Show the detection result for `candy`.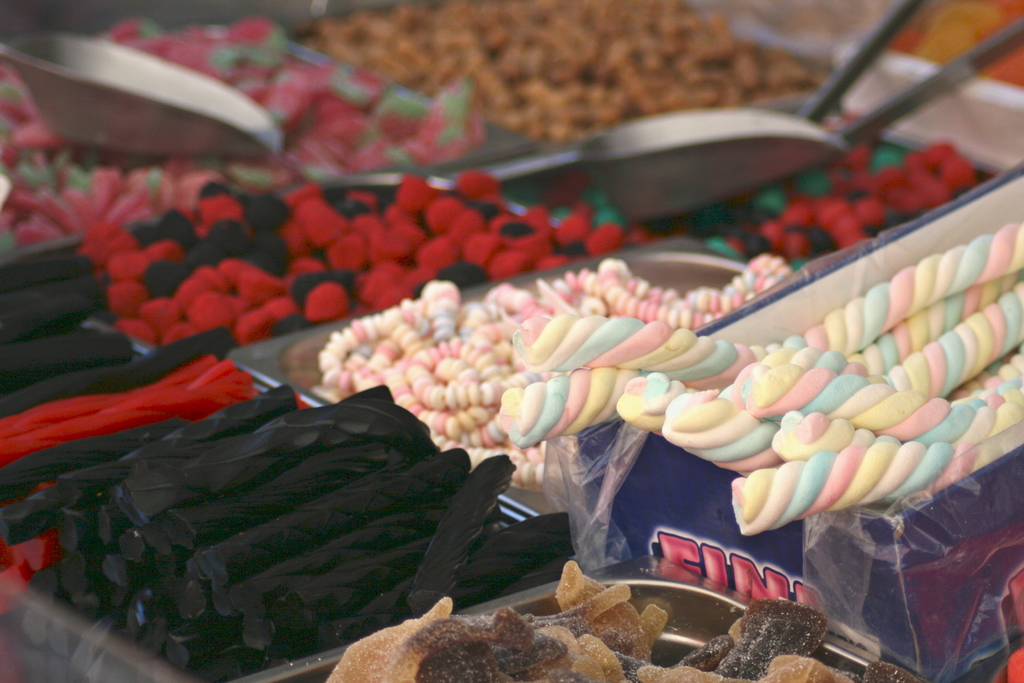
{"left": 489, "top": 362, "right": 885, "bottom": 436}.
